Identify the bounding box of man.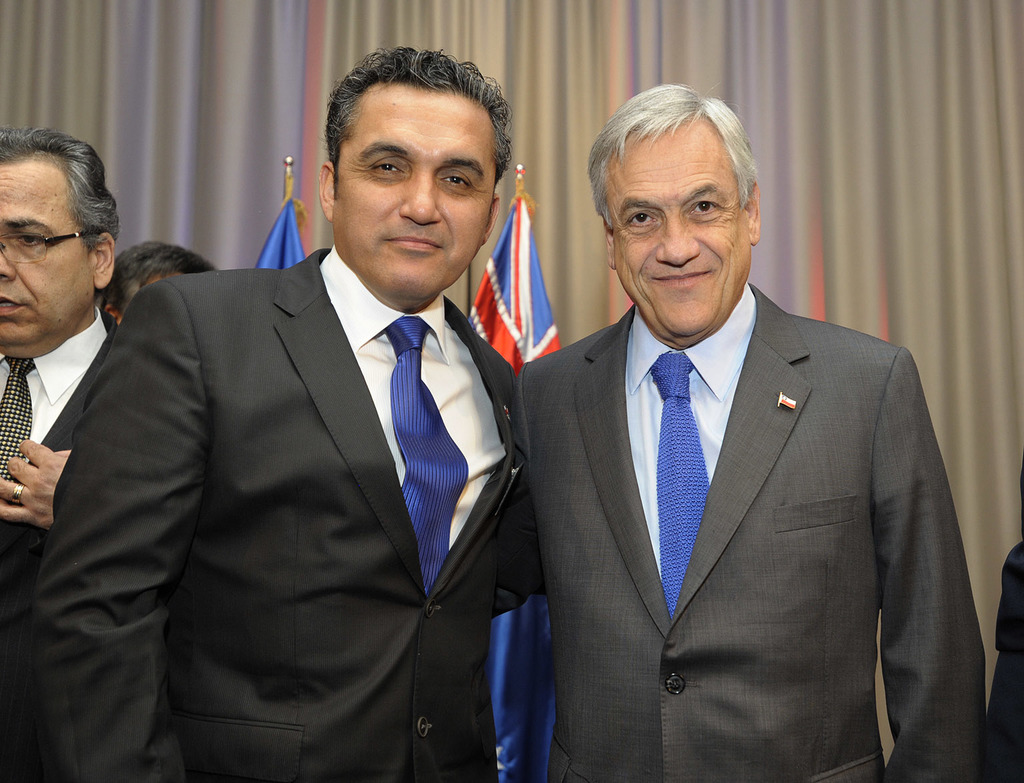
101:241:213:327.
